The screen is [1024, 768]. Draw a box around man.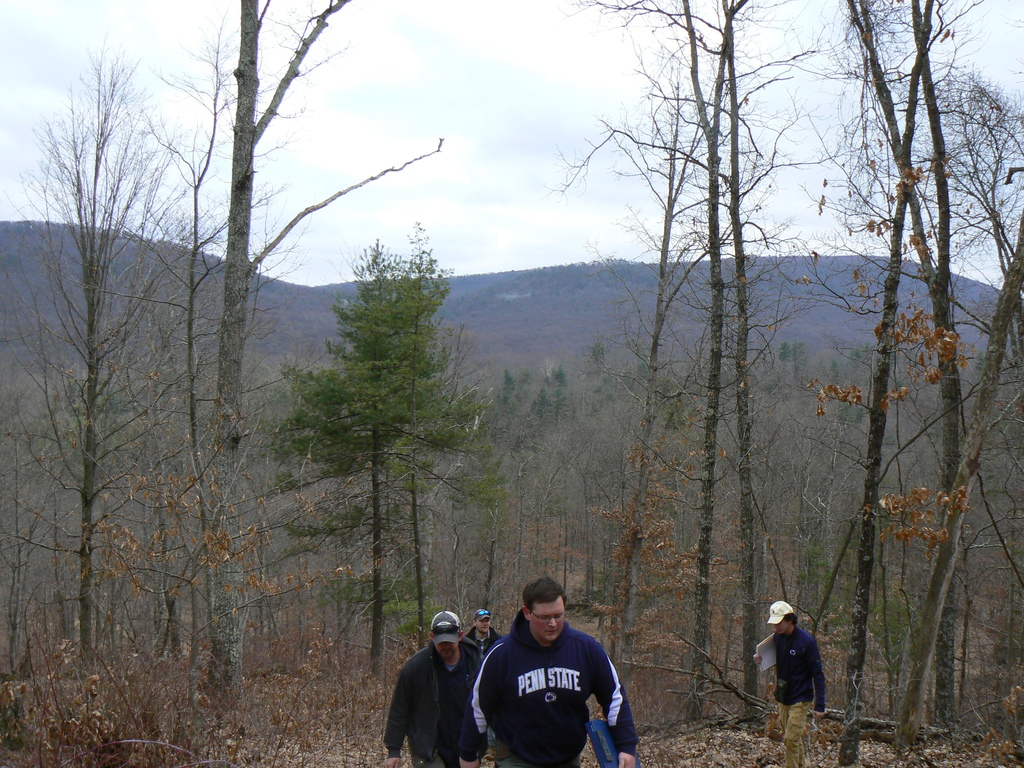
box(472, 577, 641, 767).
